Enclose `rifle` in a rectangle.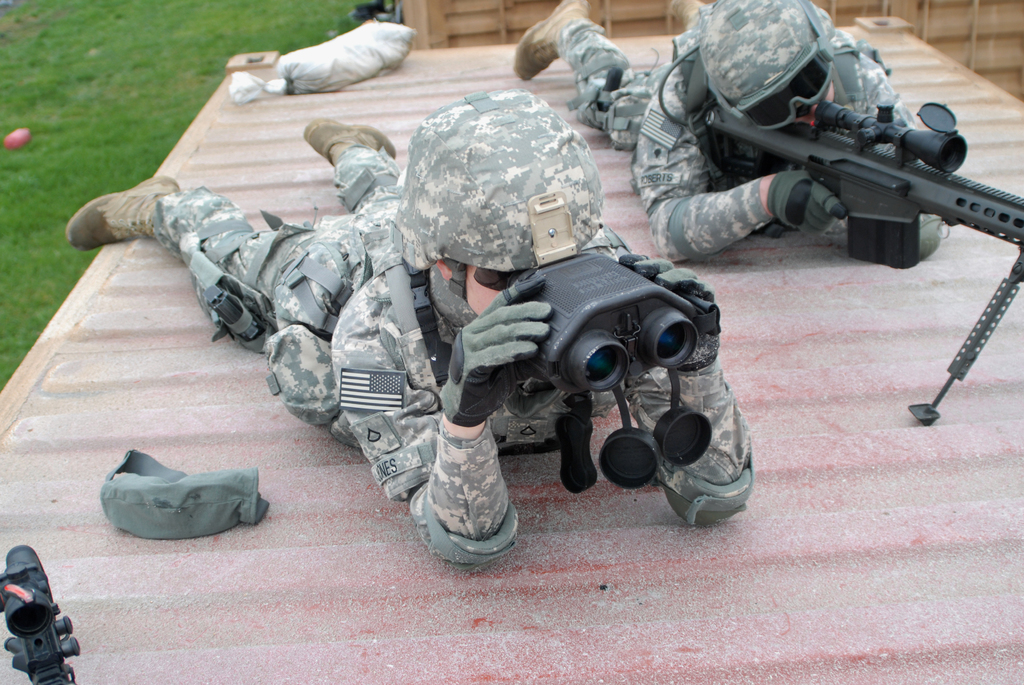
(left=701, top=101, right=1023, bottom=418).
